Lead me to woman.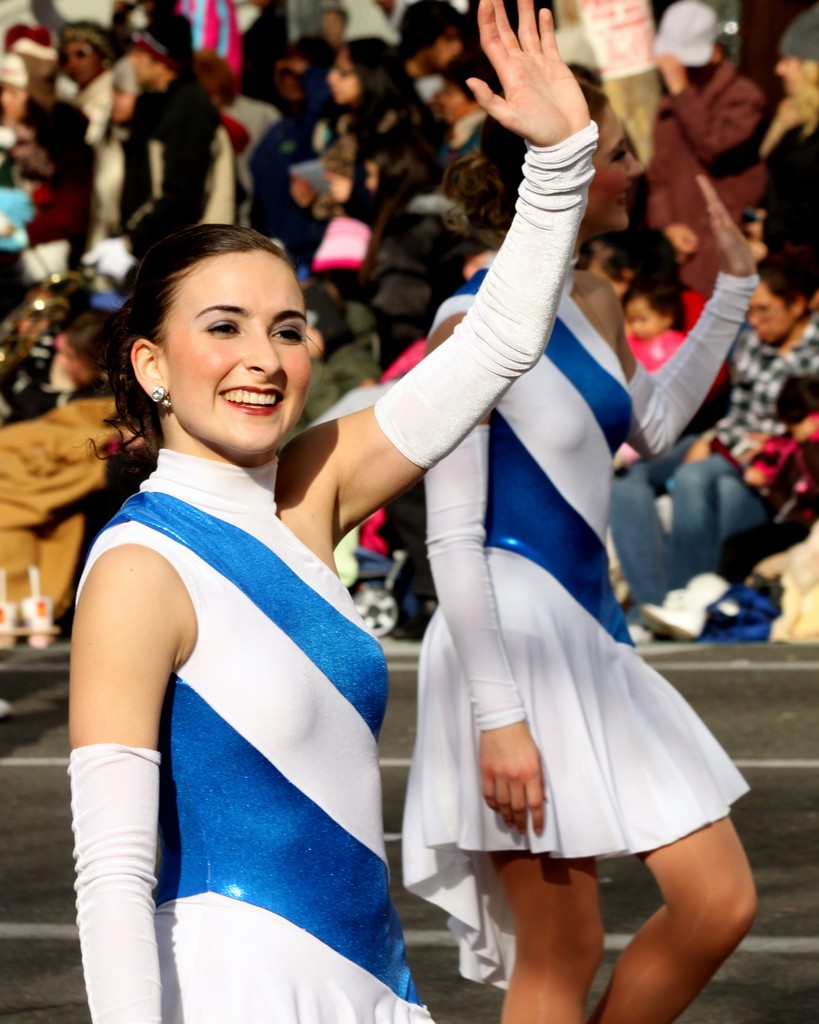
Lead to x1=59, y1=0, x2=597, y2=1023.
